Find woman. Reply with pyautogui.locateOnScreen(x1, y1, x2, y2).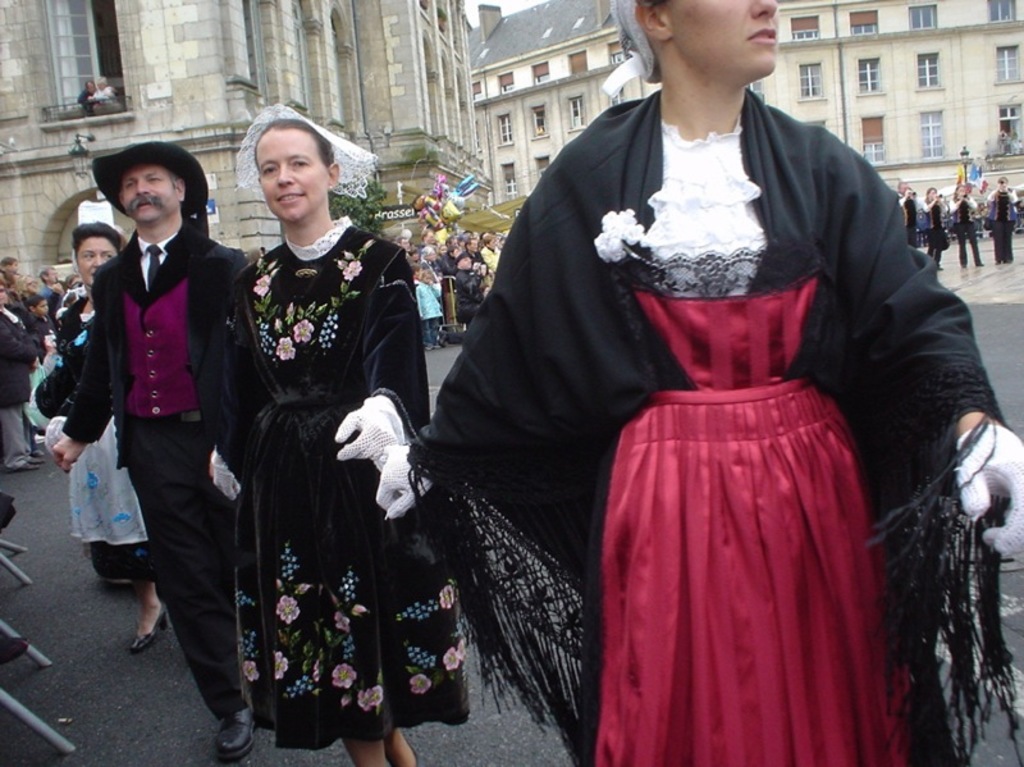
pyautogui.locateOnScreen(988, 172, 1016, 269).
